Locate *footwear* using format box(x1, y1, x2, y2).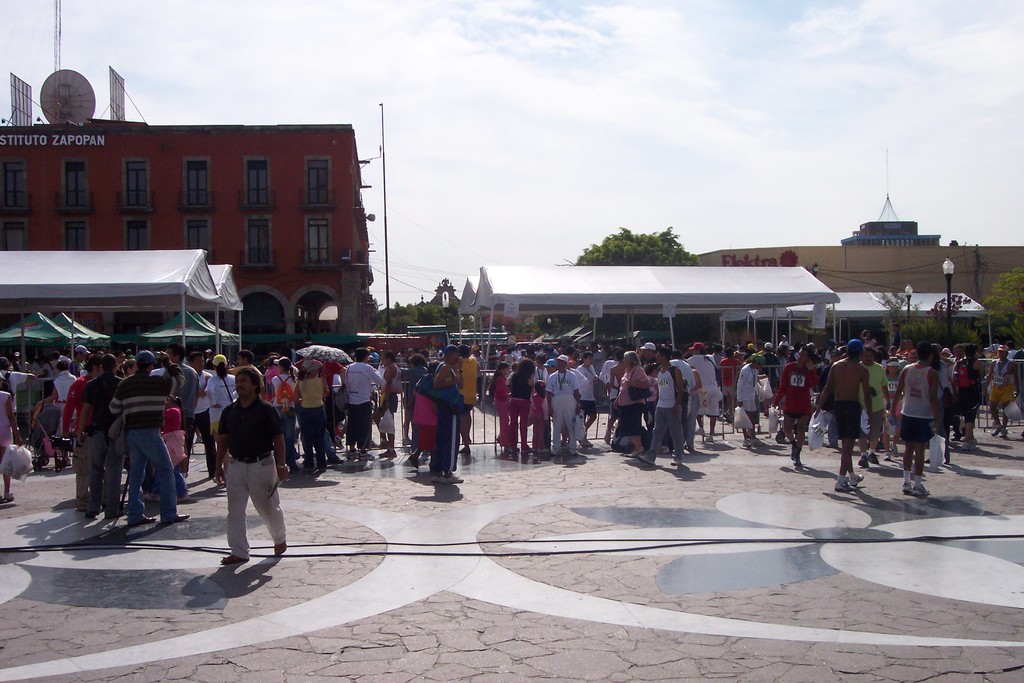
box(143, 493, 161, 498).
